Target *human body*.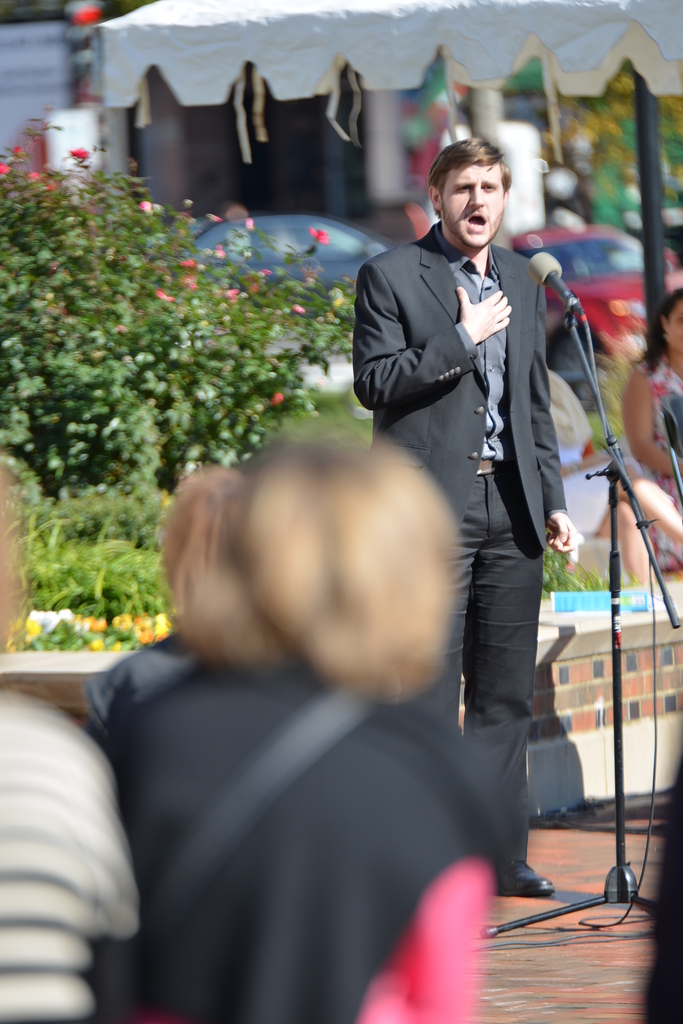
Target region: [620, 286, 682, 579].
